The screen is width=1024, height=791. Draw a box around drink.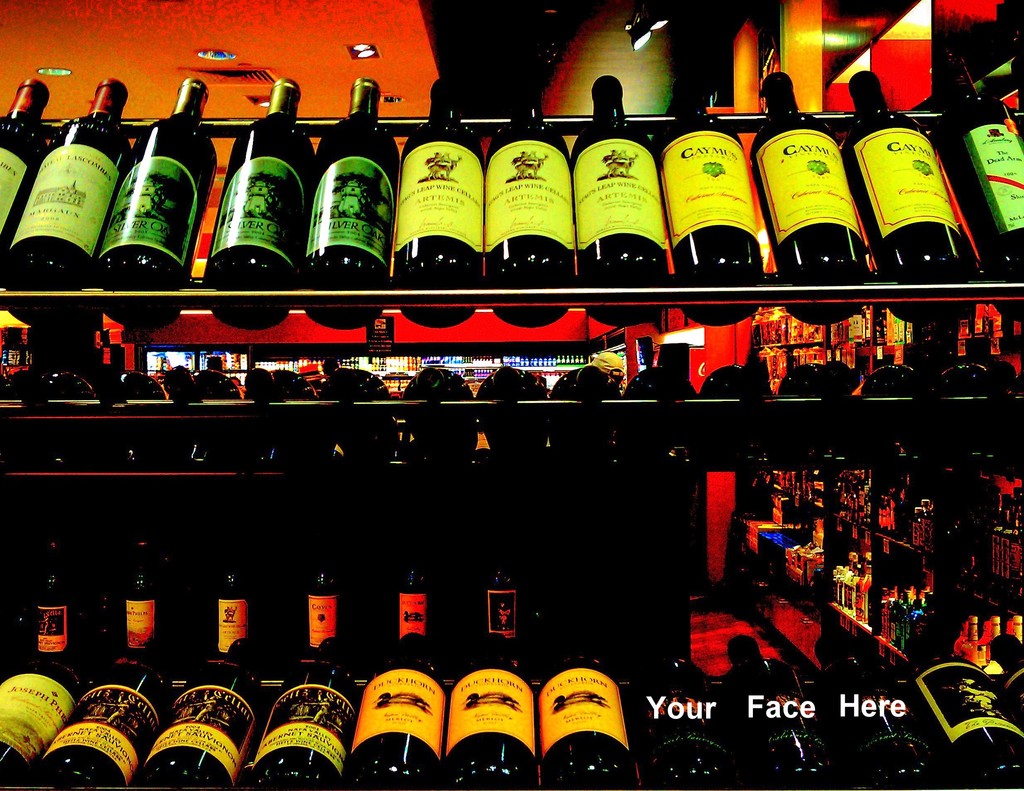
{"left": 888, "top": 599, "right": 904, "bottom": 648}.
